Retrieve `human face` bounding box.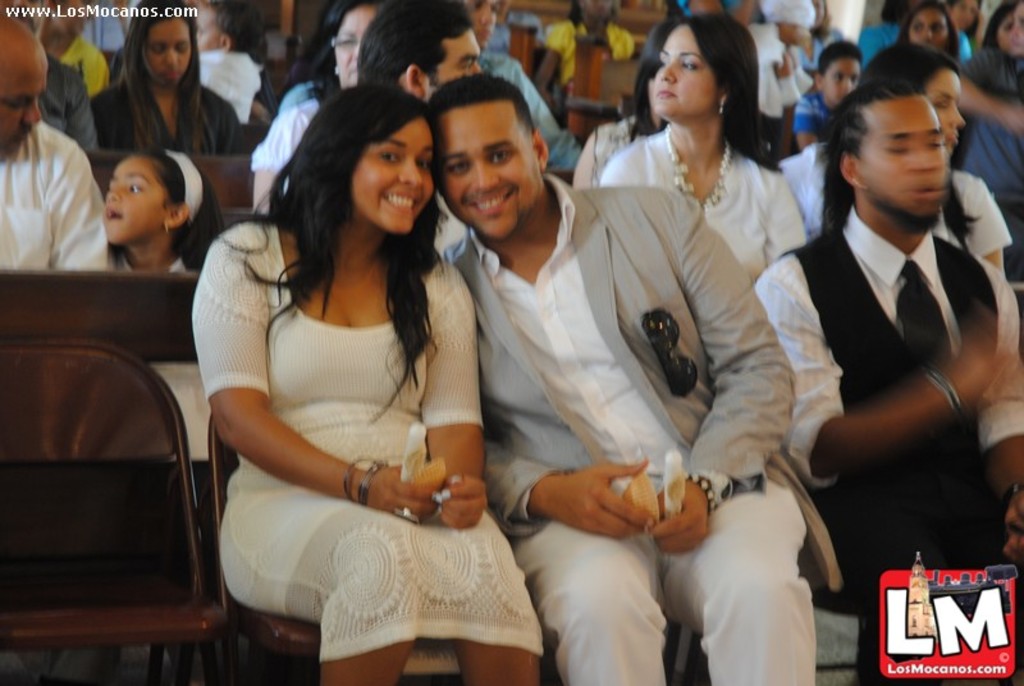
Bounding box: [925,72,961,152].
